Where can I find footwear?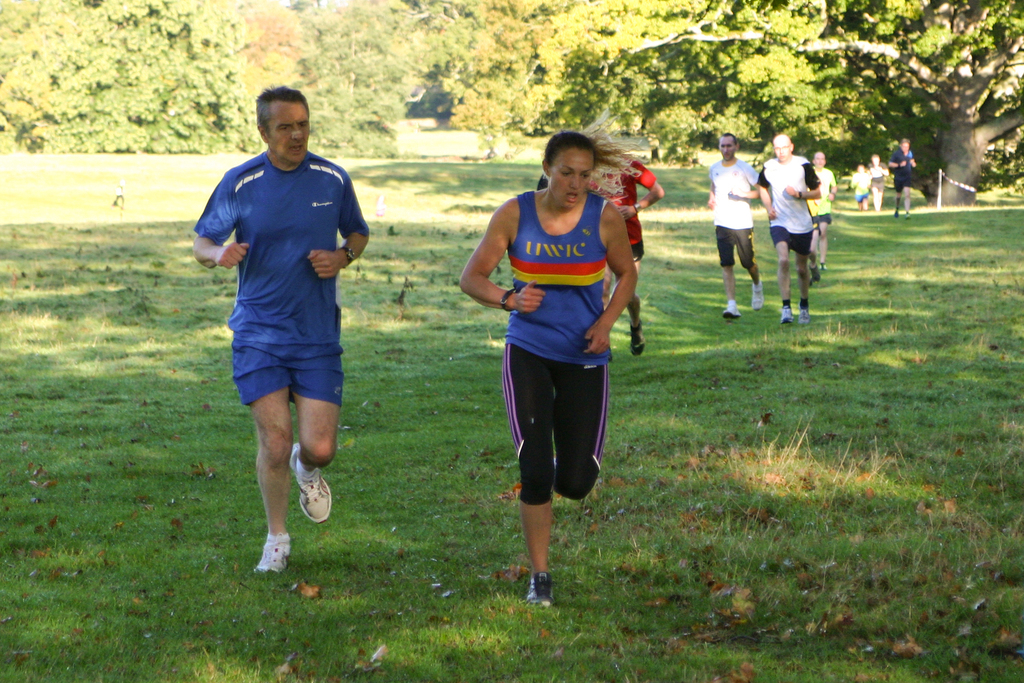
You can find it at <box>819,258,828,270</box>.
